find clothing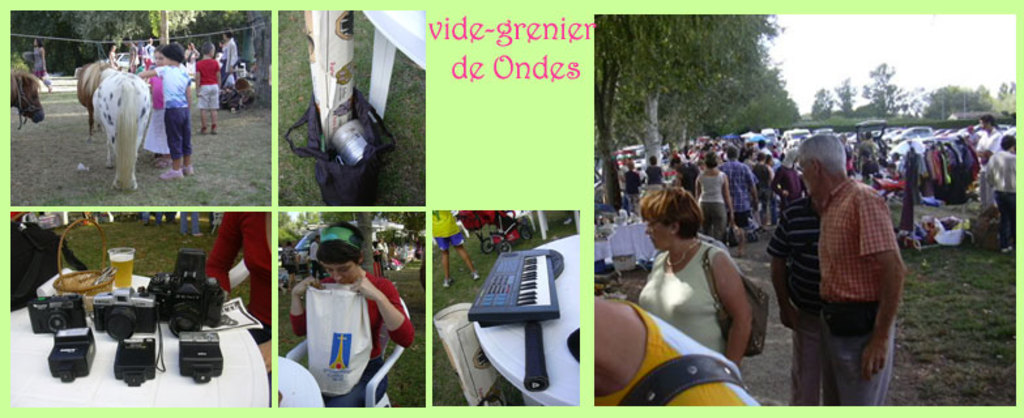
rect(769, 192, 837, 402)
